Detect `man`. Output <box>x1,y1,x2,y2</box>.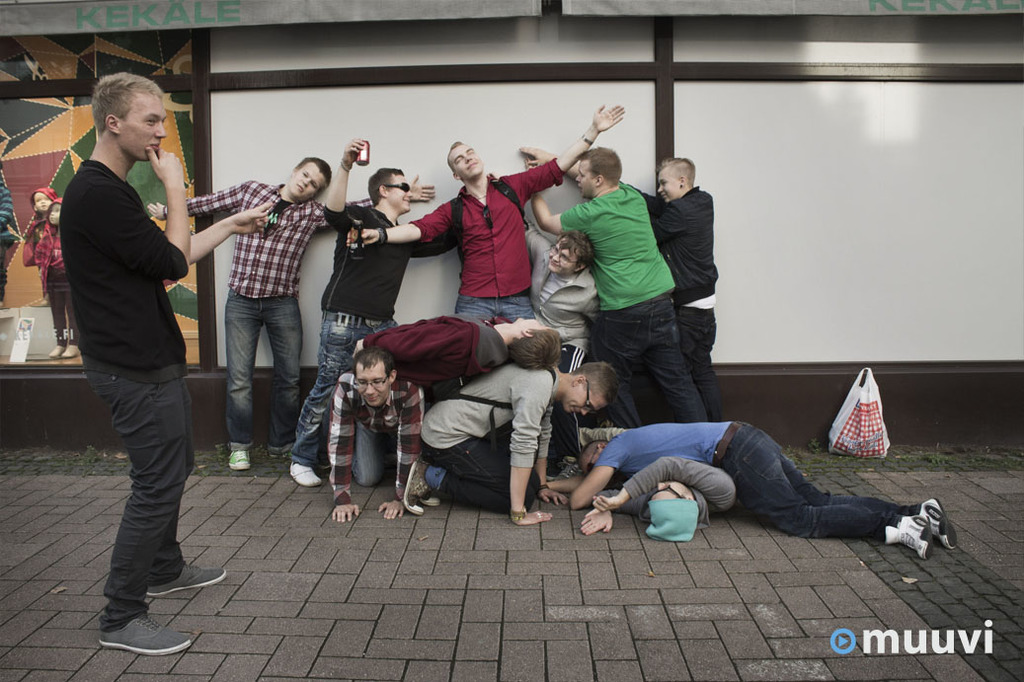
<box>535,417,963,571</box>.
